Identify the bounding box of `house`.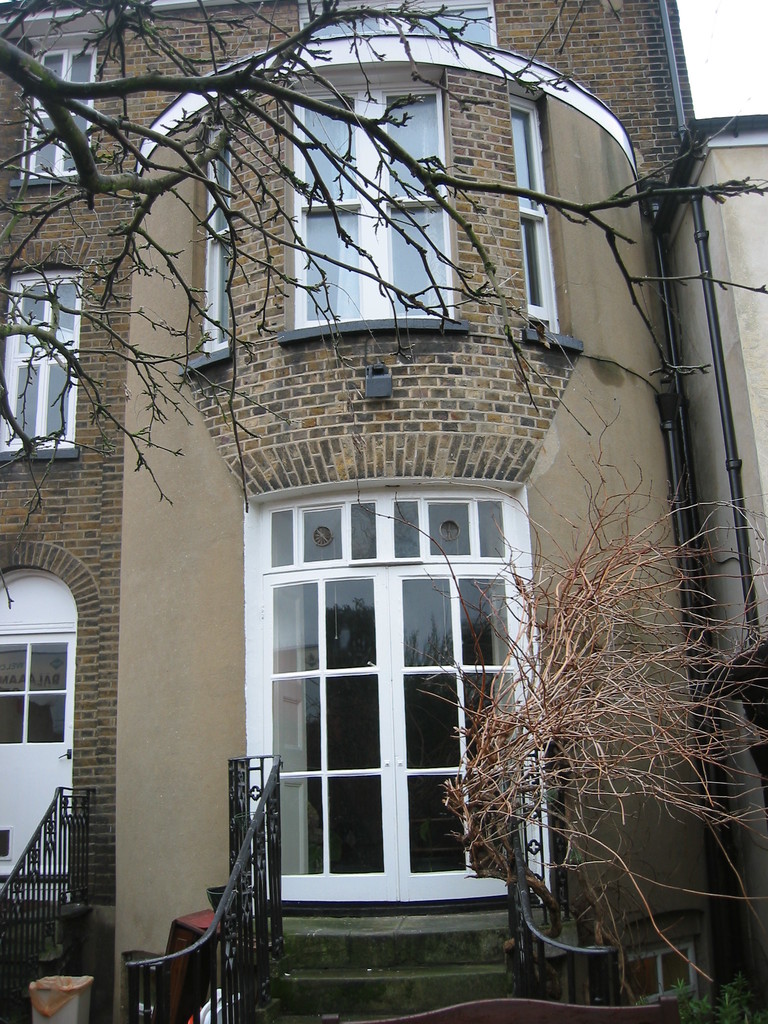
<bbox>646, 111, 767, 946</bbox>.
